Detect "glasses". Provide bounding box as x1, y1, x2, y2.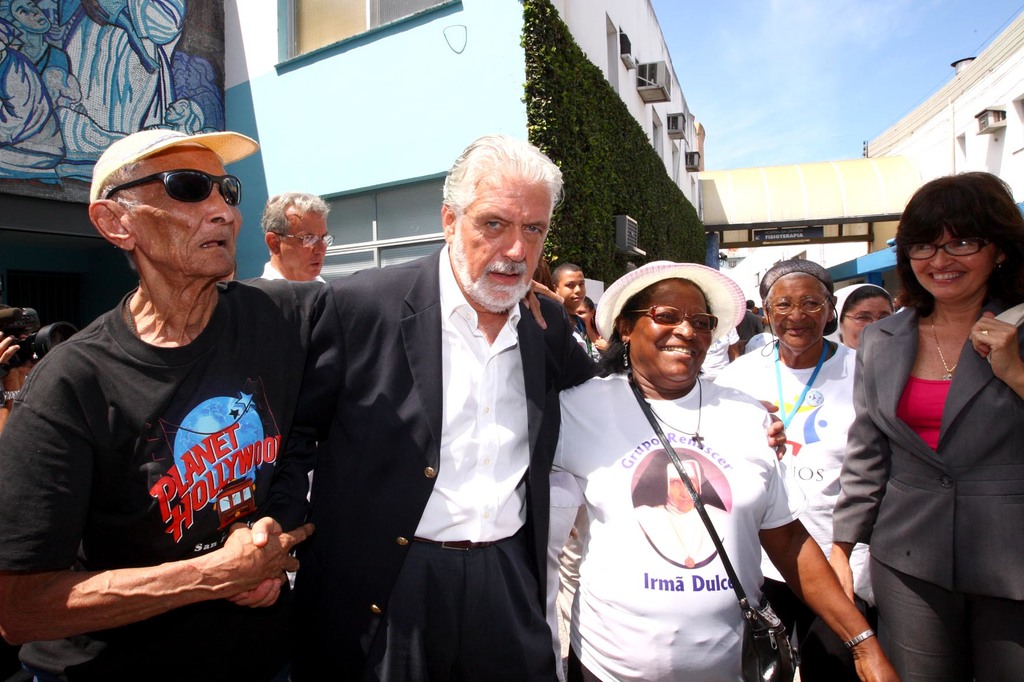
906, 234, 986, 266.
